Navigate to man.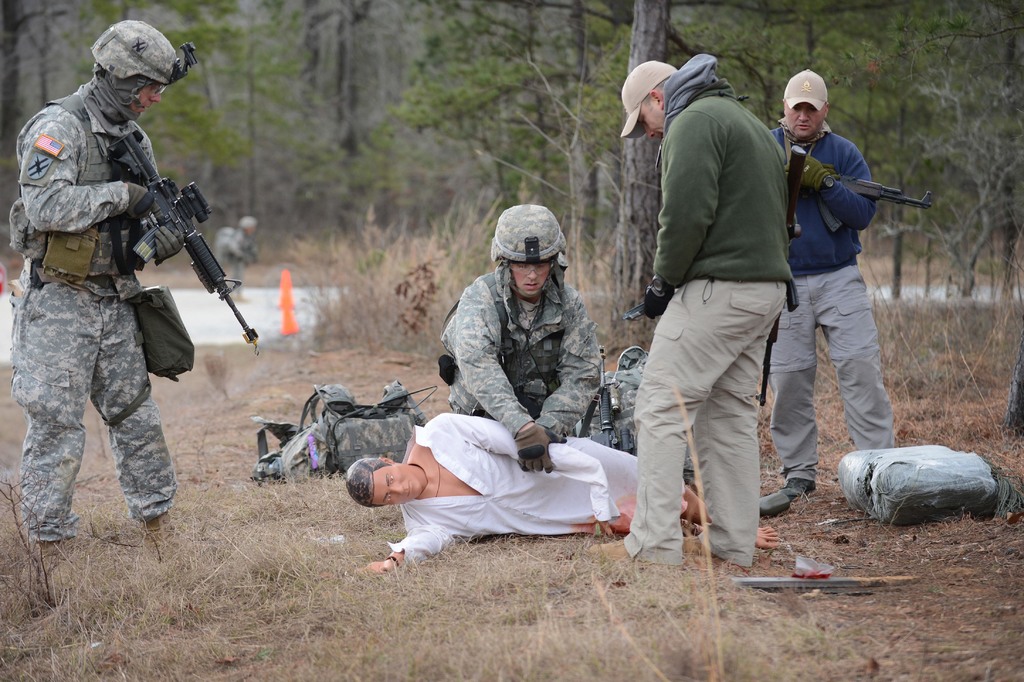
Navigation target: {"left": 8, "top": 18, "right": 195, "bottom": 572}.
